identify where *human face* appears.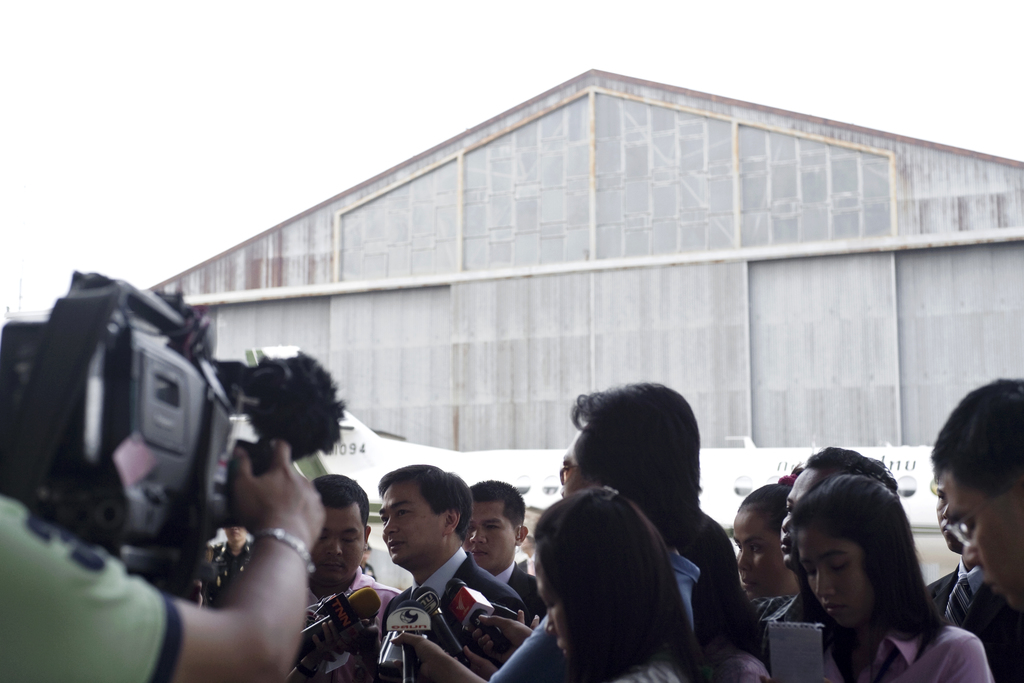
Appears at [944,470,1020,603].
